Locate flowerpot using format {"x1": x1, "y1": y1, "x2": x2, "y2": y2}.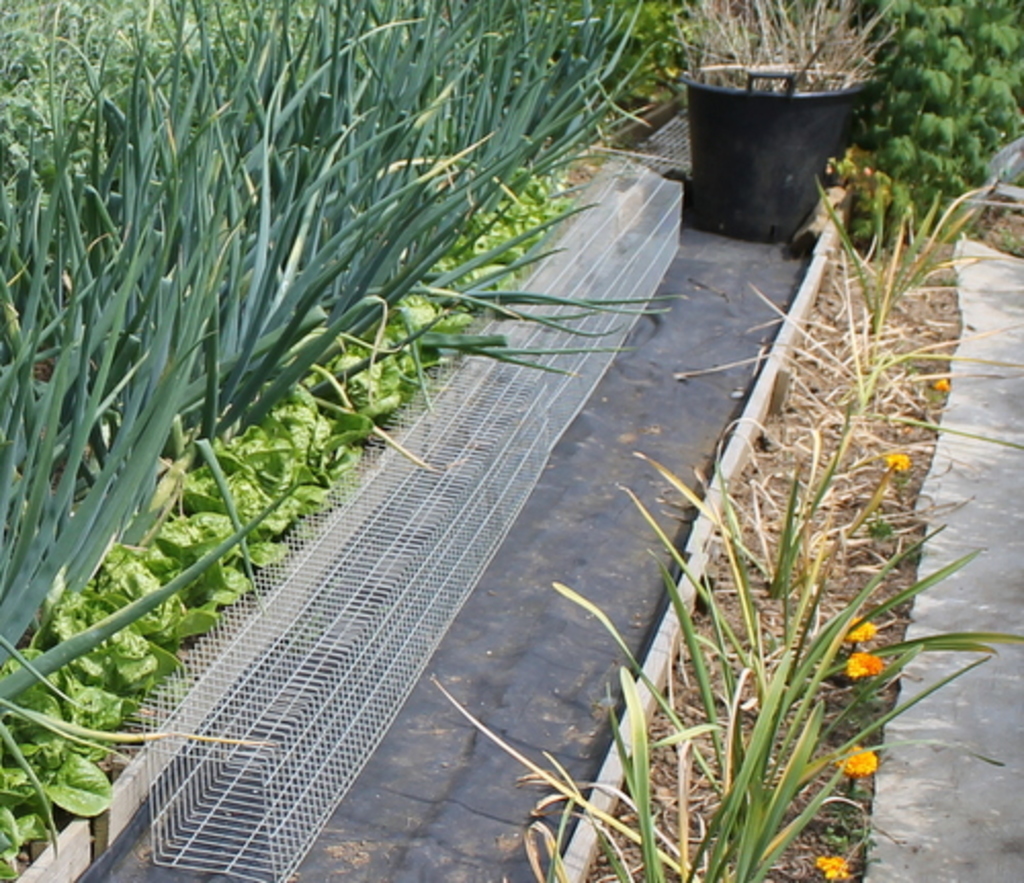
{"x1": 692, "y1": 41, "x2": 874, "y2": 219}.
